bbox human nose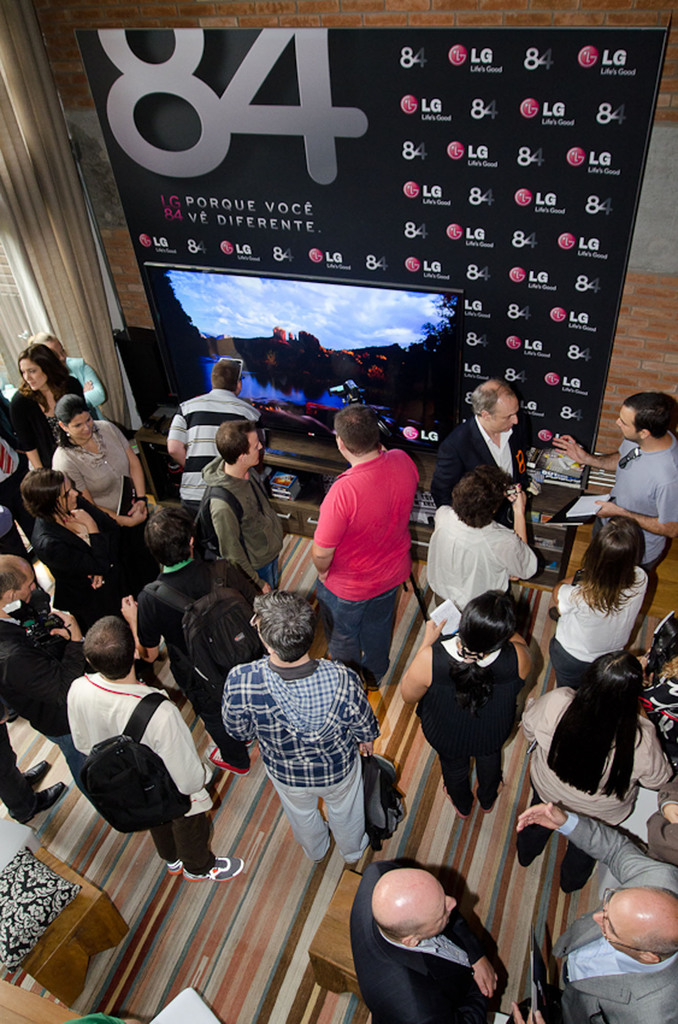
[24, 370, 31, 380]
